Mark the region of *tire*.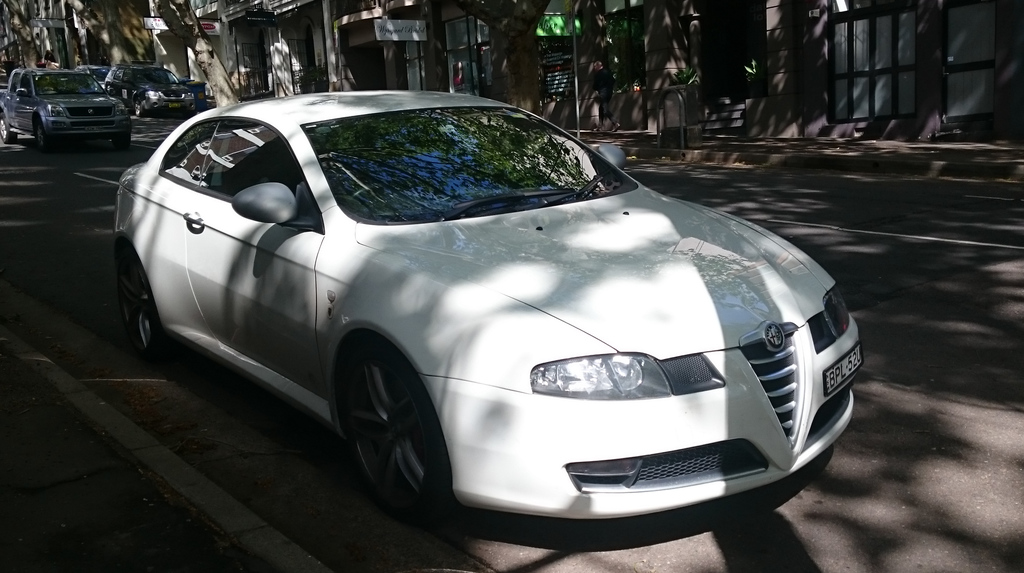
Region: (x1=35, y1=117, x2=50, y2=157).
